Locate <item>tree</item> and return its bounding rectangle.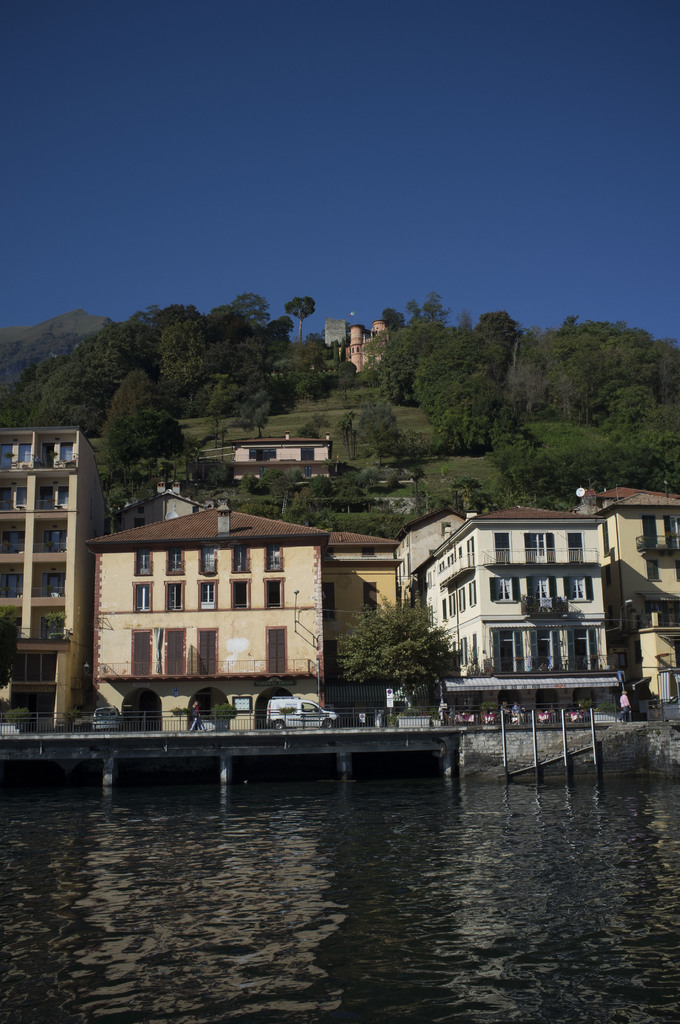
l=225, t=294, r=270, b=319.
